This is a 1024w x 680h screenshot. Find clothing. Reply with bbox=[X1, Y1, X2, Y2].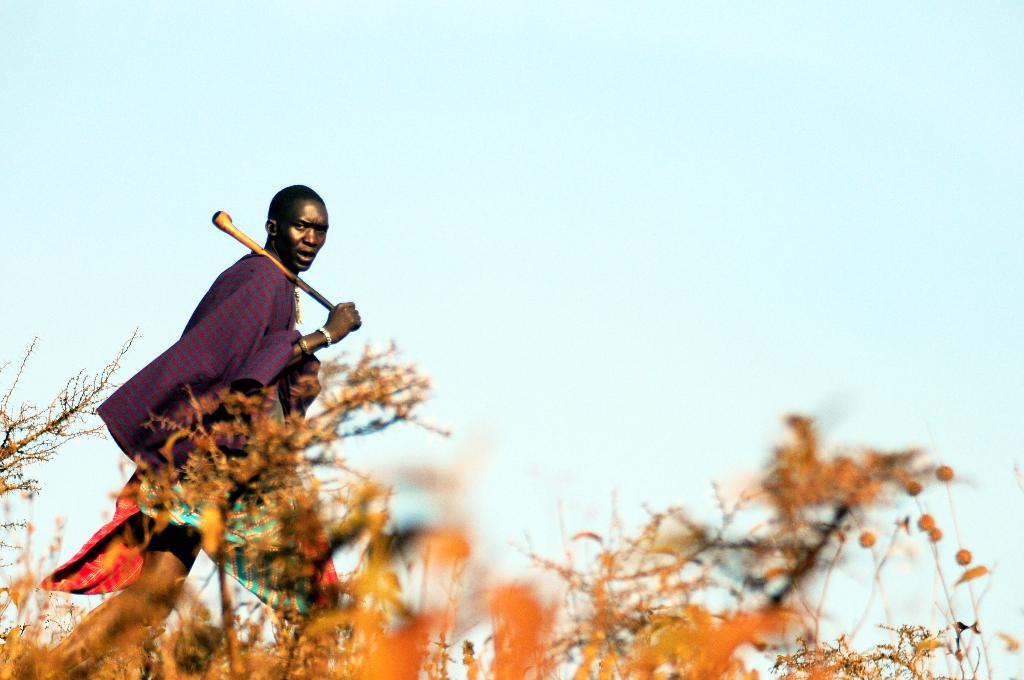
bbox=[33, 256, 342, 634].
